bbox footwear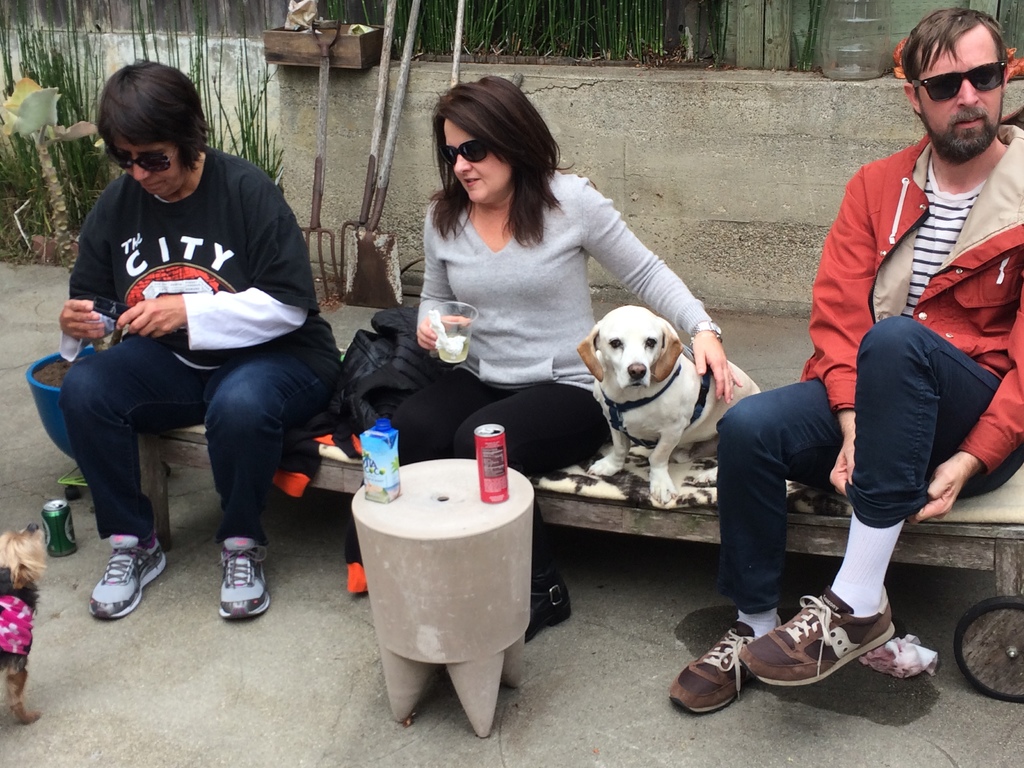
<bbox>88, 531, 169, 621</bbox>
